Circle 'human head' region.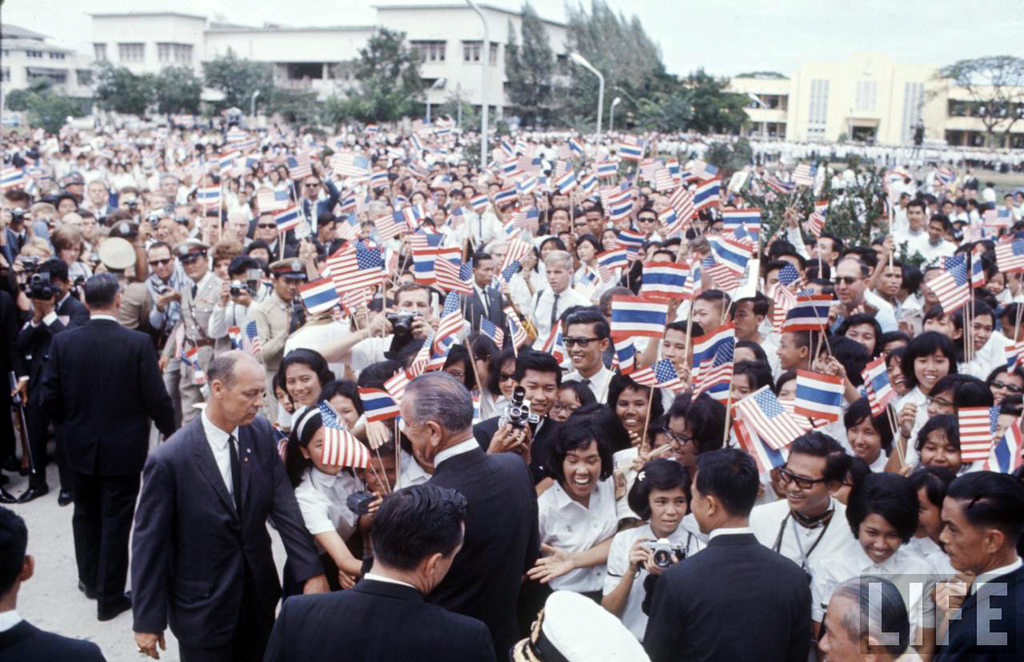
Region: [x1=85, y1=277, x2=123, y2=311].
